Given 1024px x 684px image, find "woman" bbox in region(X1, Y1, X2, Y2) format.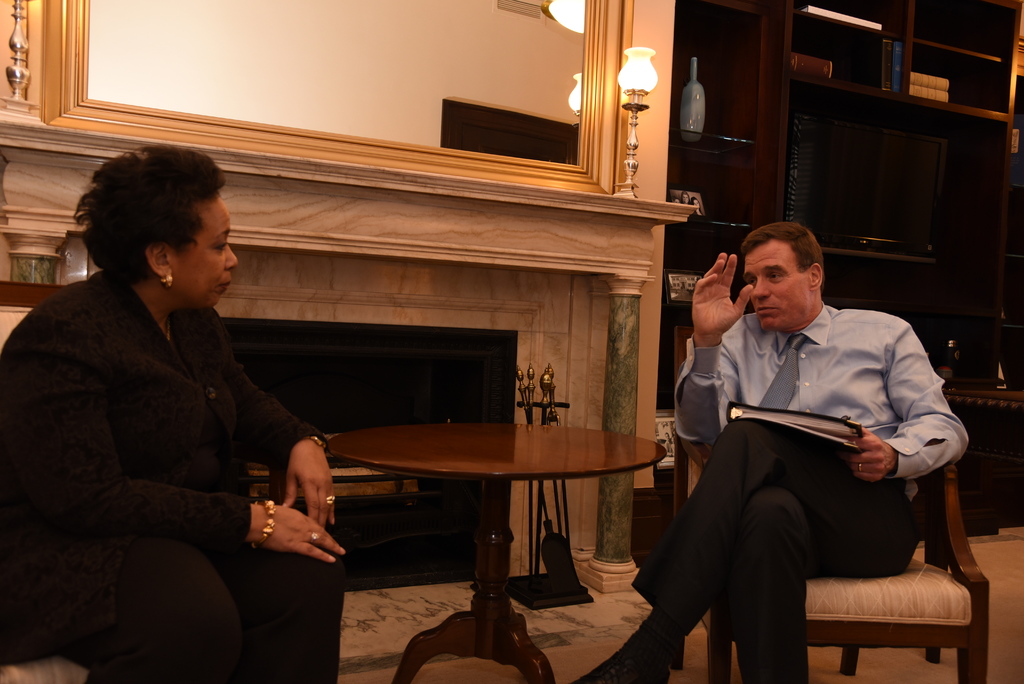
region(15, 127, 307, 680).
